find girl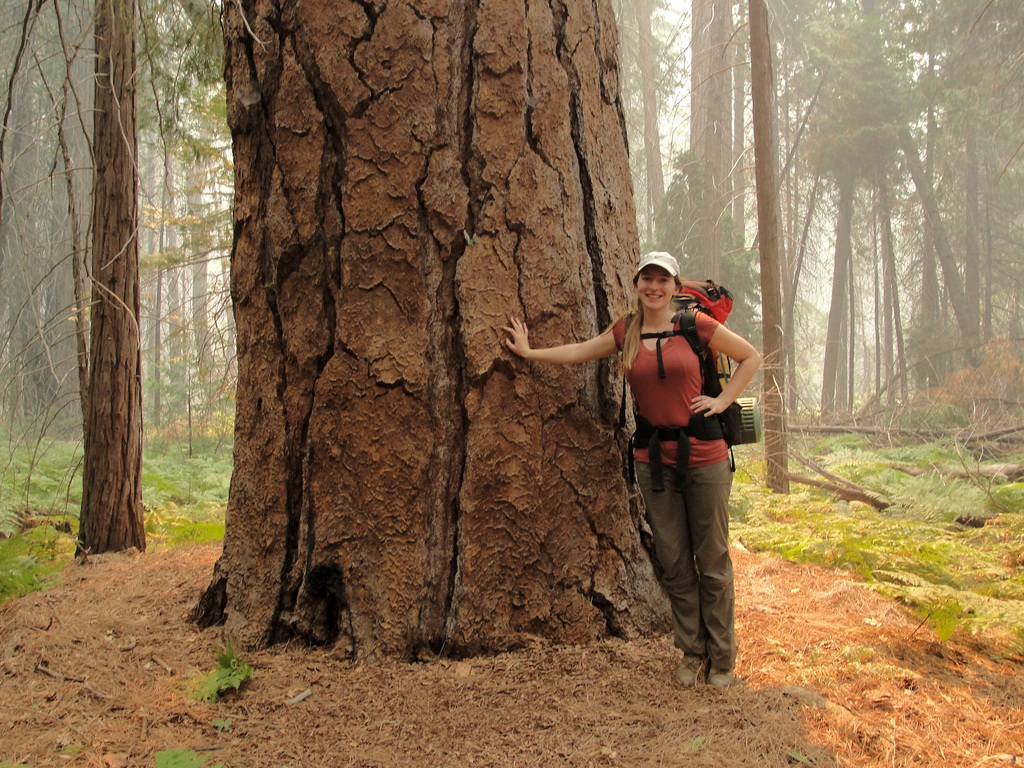
(497,253,763,691)
